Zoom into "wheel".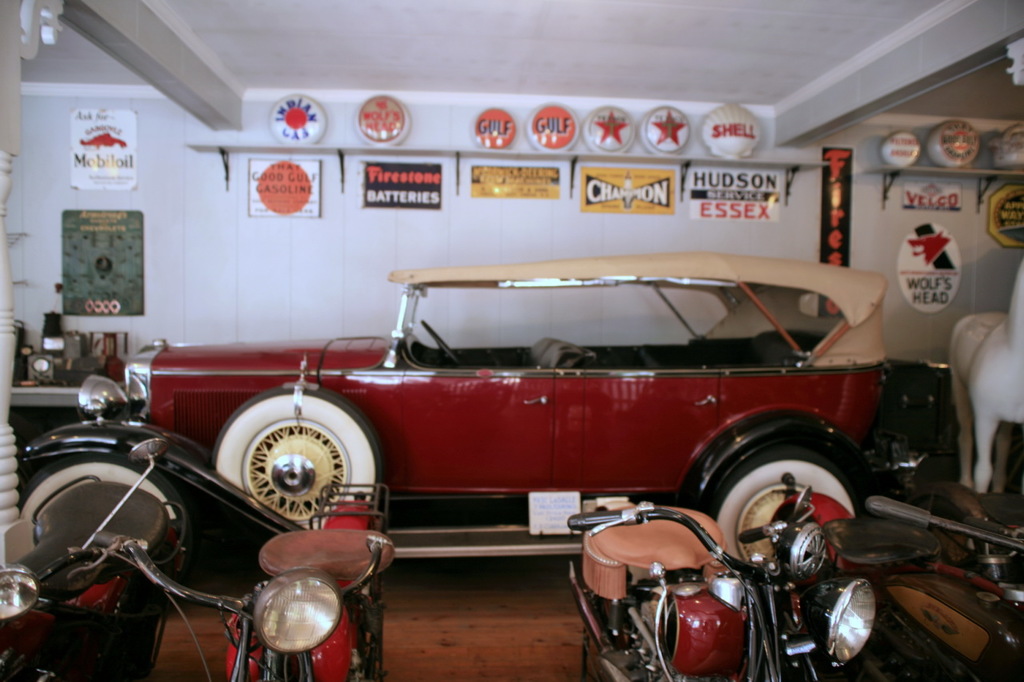
Zoom target: [16, 452, 190, 543].
